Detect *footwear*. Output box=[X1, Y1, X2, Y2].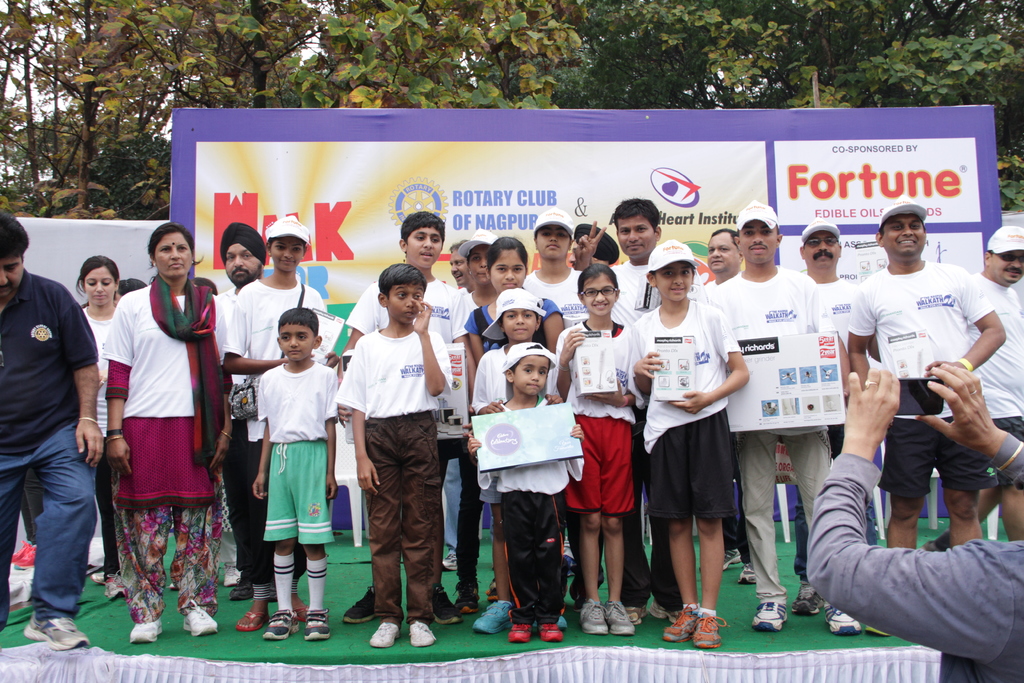
box=[627, 596, 646, 626].
